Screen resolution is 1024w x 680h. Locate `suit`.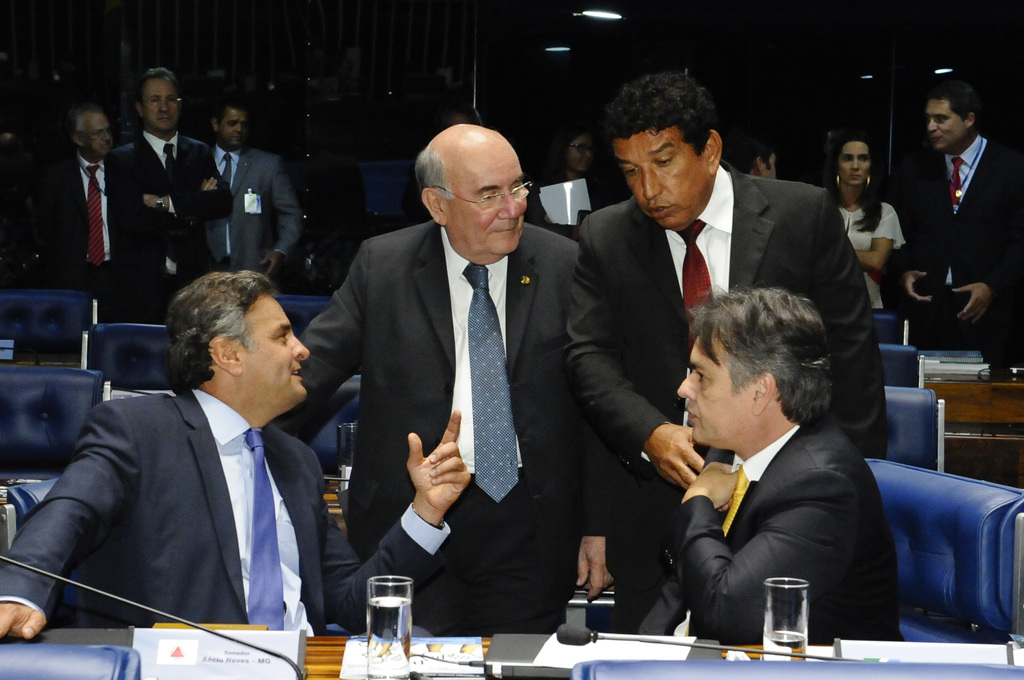
<bbox>899, 132, 1023, 367</bbox>.
